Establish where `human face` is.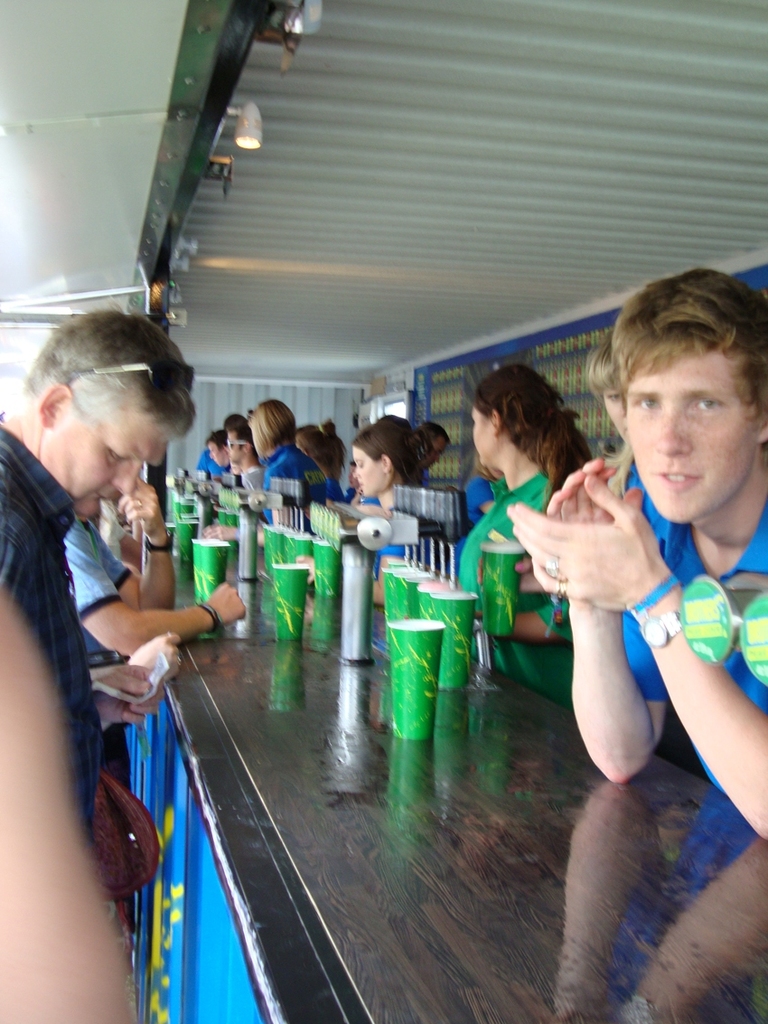
Established at [615, 339, 752, 524].
